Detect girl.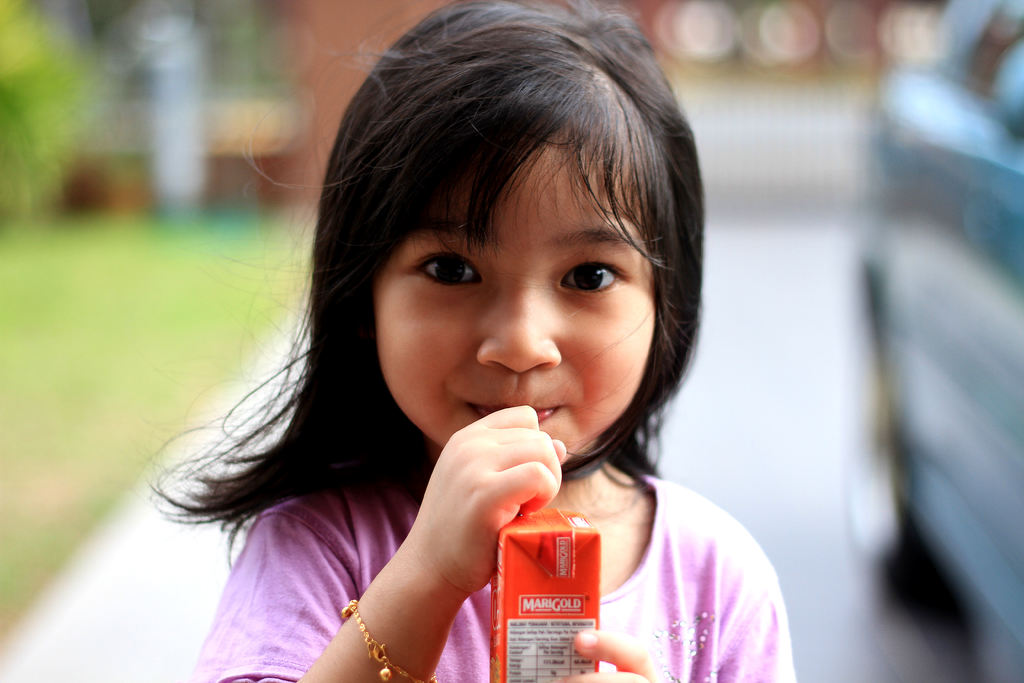
Detected at BBox(140, 0, 796, 682).
